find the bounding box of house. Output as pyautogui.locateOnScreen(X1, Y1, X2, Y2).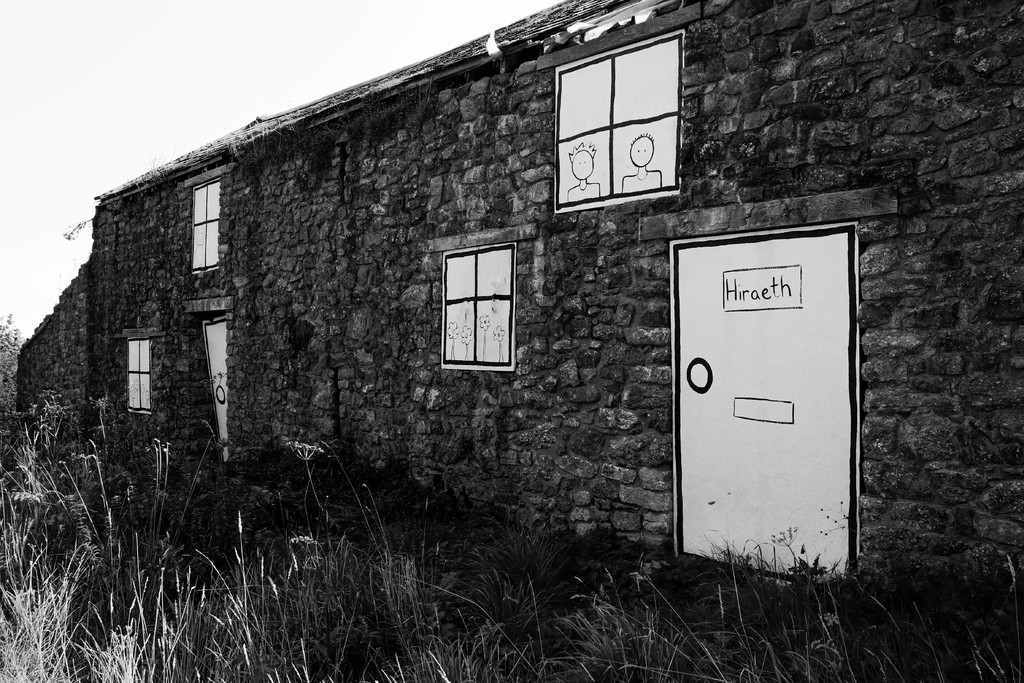
pyautogui.locateOnScreen(27, 0, 1014, 610).
